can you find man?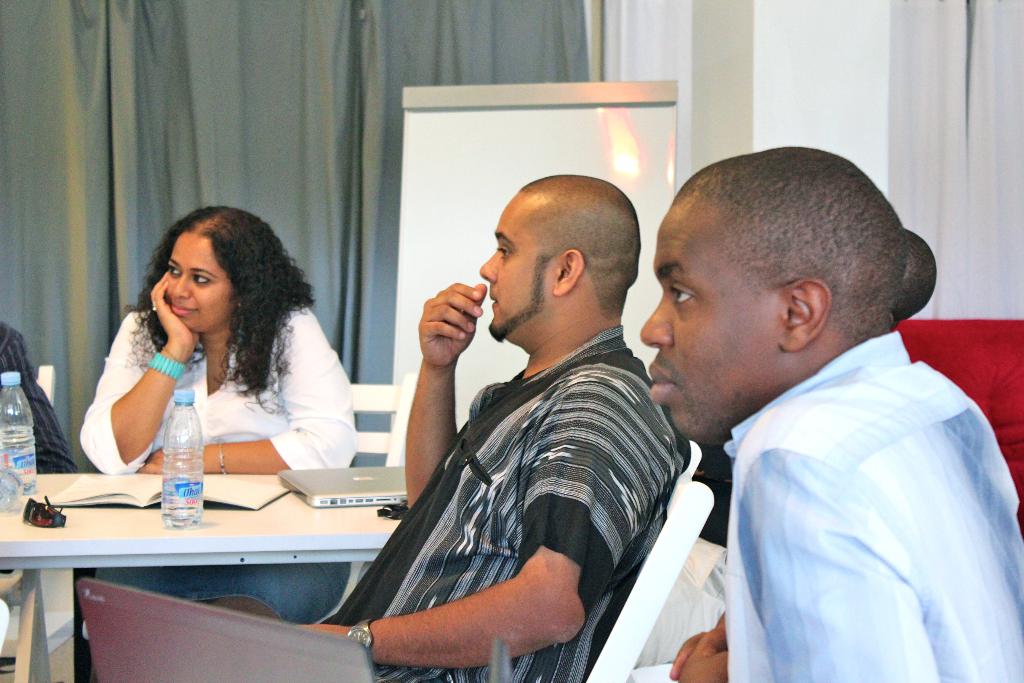
Yes, bounding box: left=609, top=136, right=1017, bottom=677.
